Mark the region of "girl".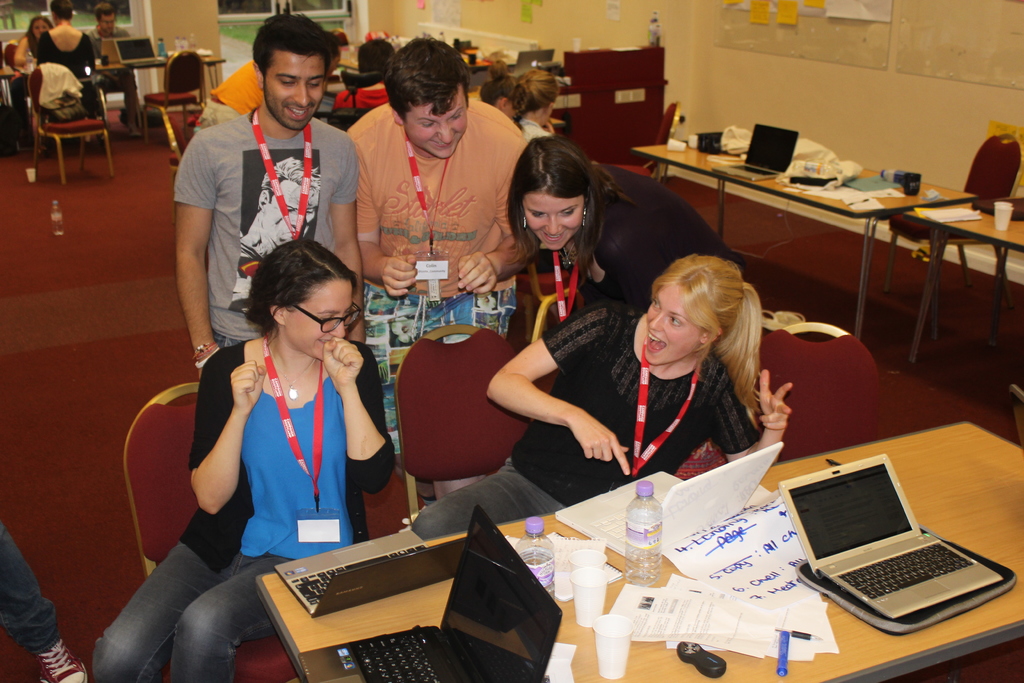
Region: {"x1": 410, "y1": 252, "x2": 792, "y2": 545}.
